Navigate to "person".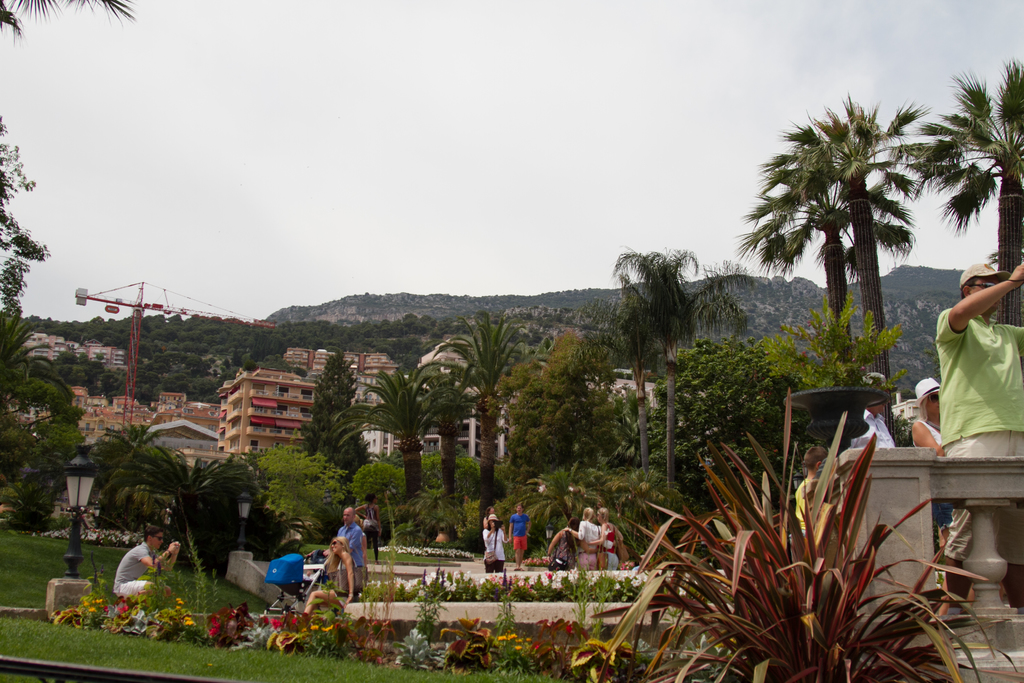
Navigation target: <box>792,445,822,536</box>.
